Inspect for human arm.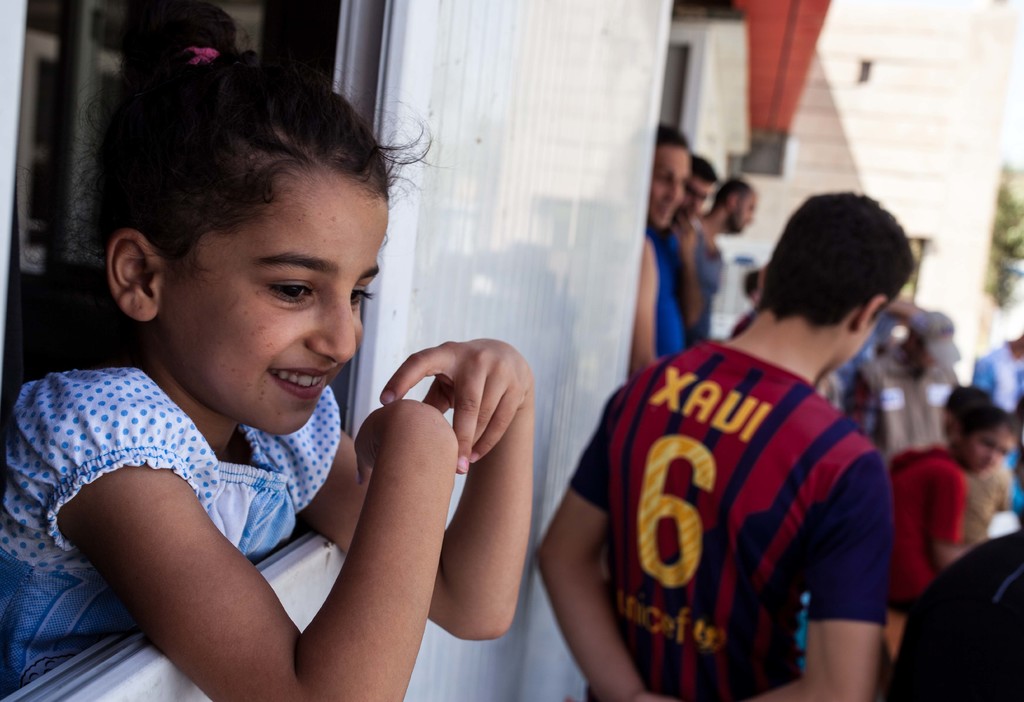
Inspection: 536/393/669/701.
